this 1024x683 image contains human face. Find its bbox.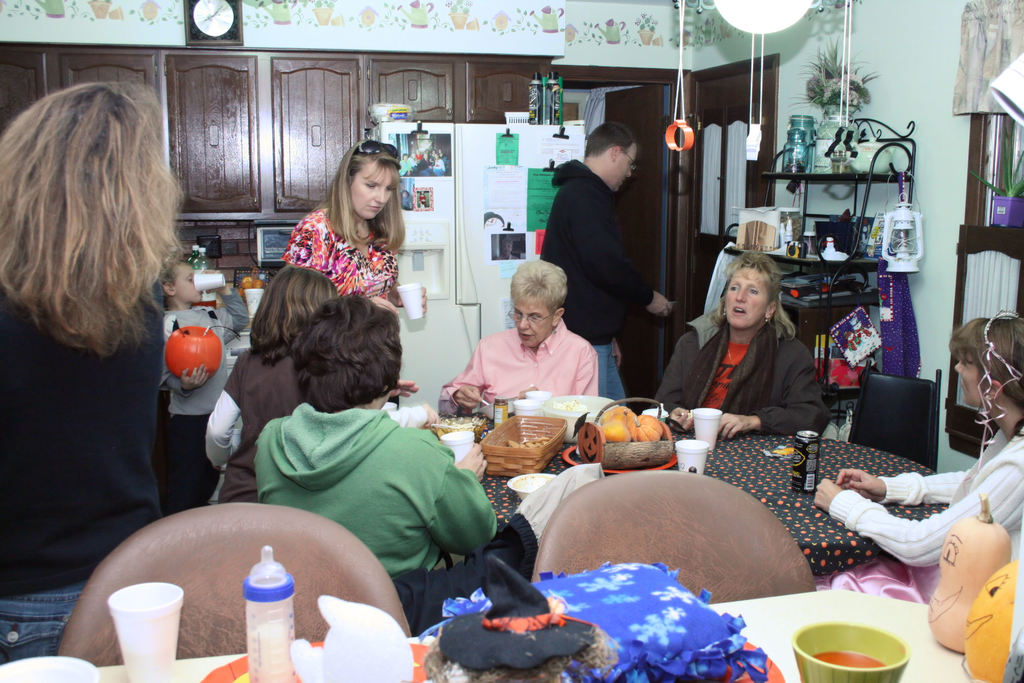
{"left": 726, "top": 267, "right": 771, "bottom": 329}.
